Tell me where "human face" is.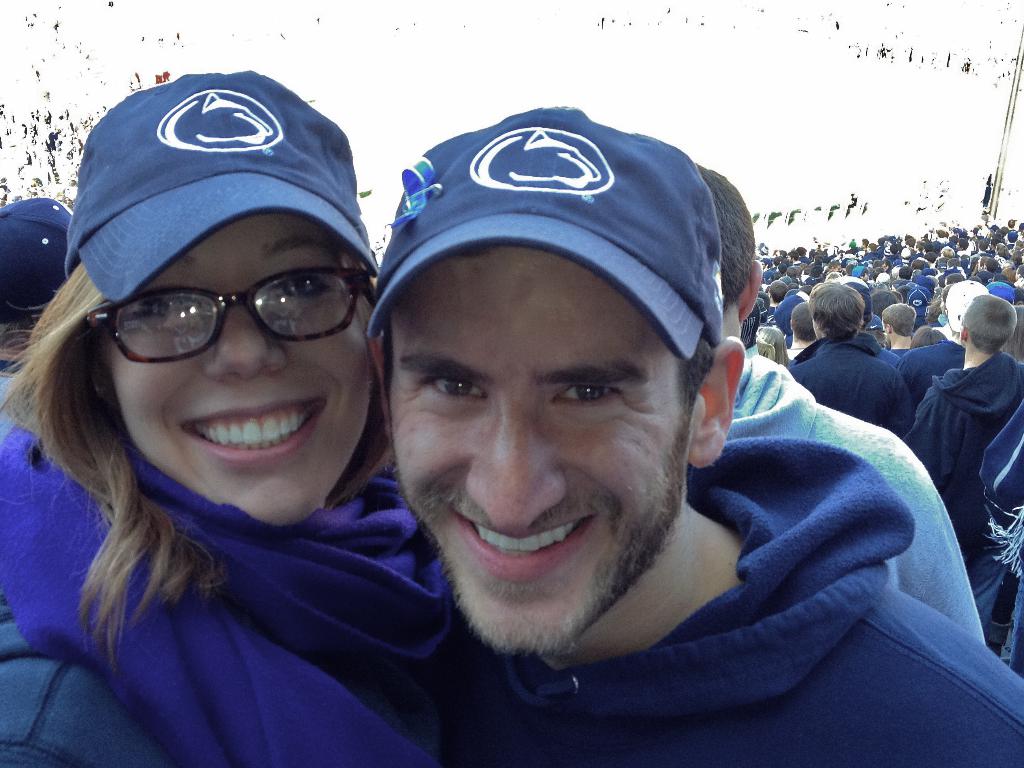
"human face" is at 102/211/376/524.
